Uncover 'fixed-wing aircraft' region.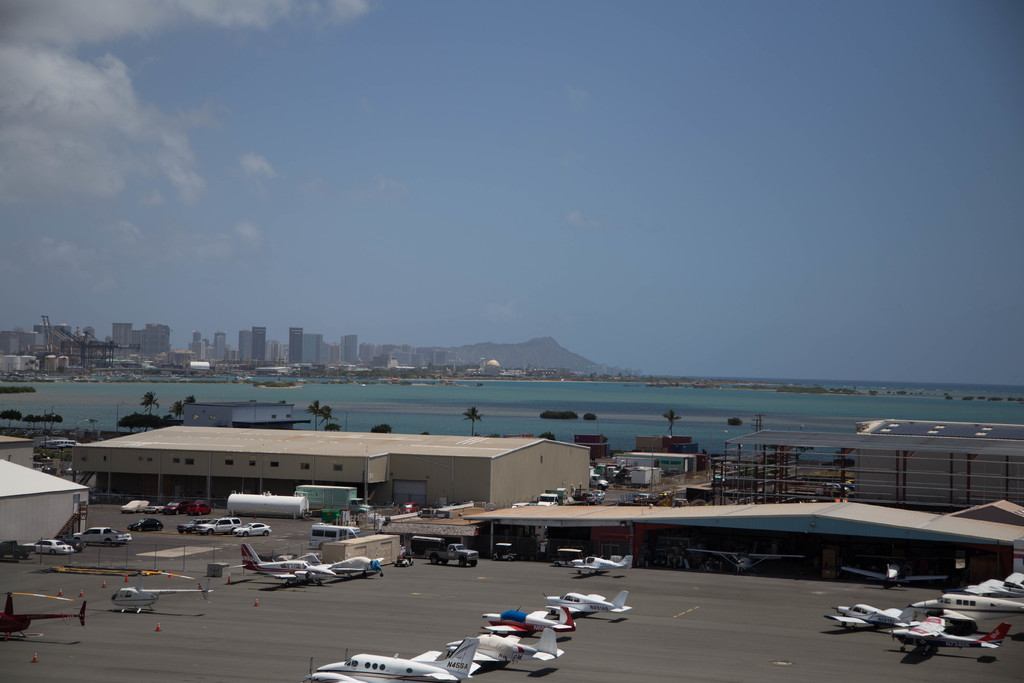
Uncovered: (684,545,804,568).
